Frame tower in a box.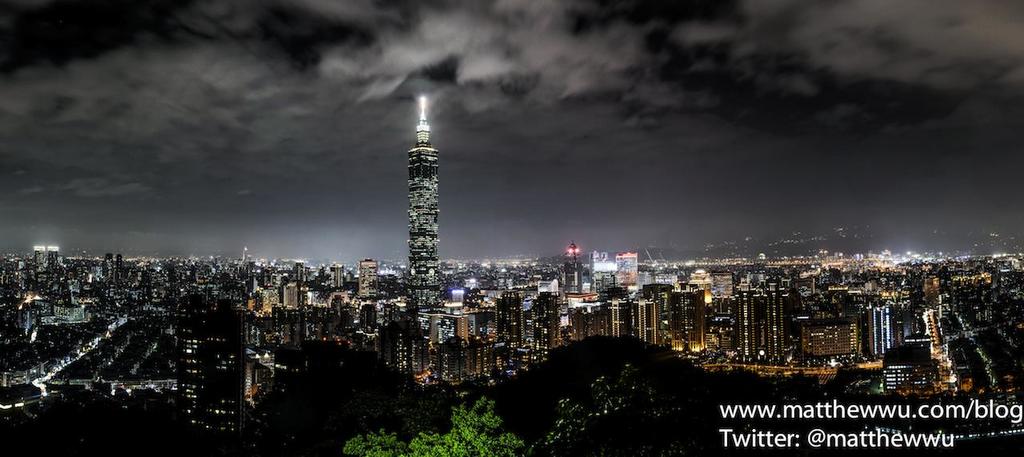
bbox=[636, 299, 658, 347].
